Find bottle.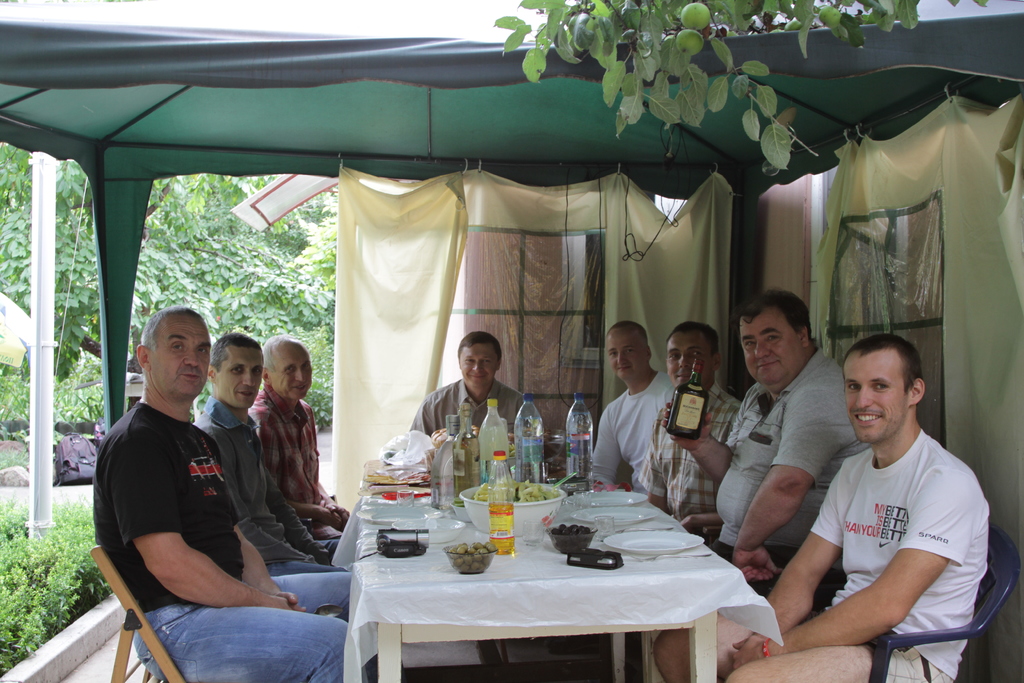
431,412,461,508.
